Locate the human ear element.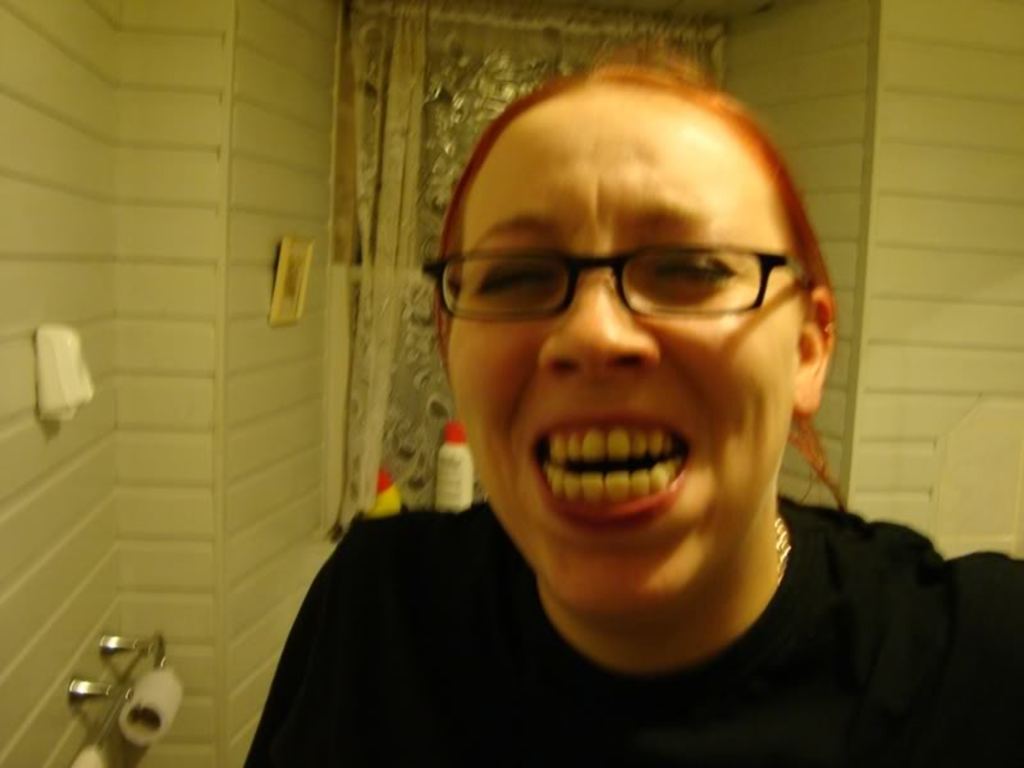
Element bbox: Rect(790, 292, 837, 413).
